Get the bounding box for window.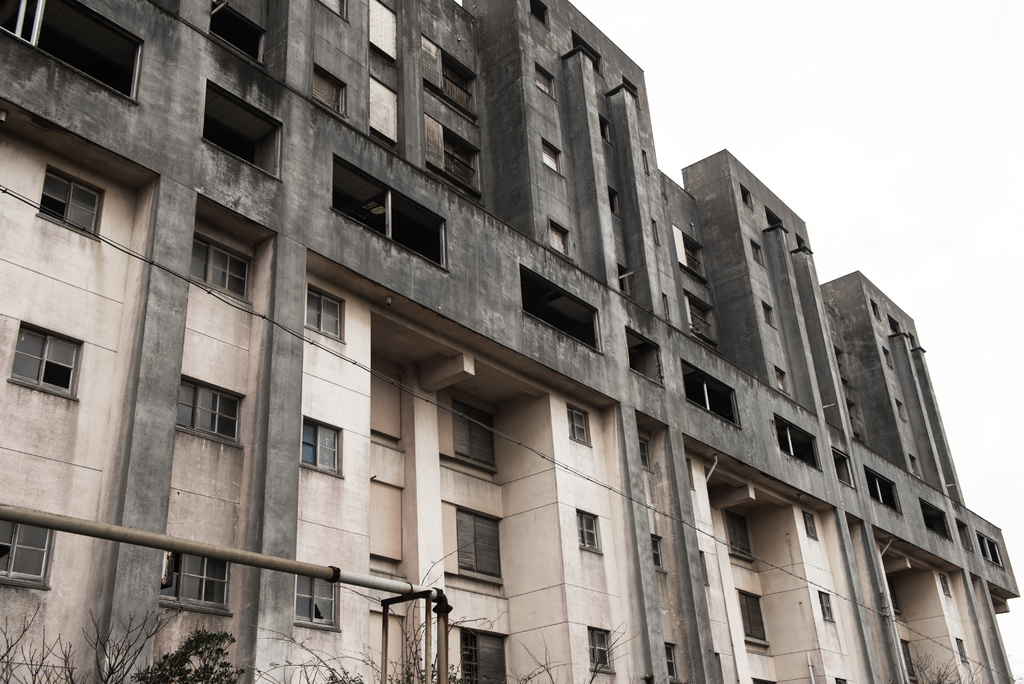
BBox(297, 573, 344, 632).
